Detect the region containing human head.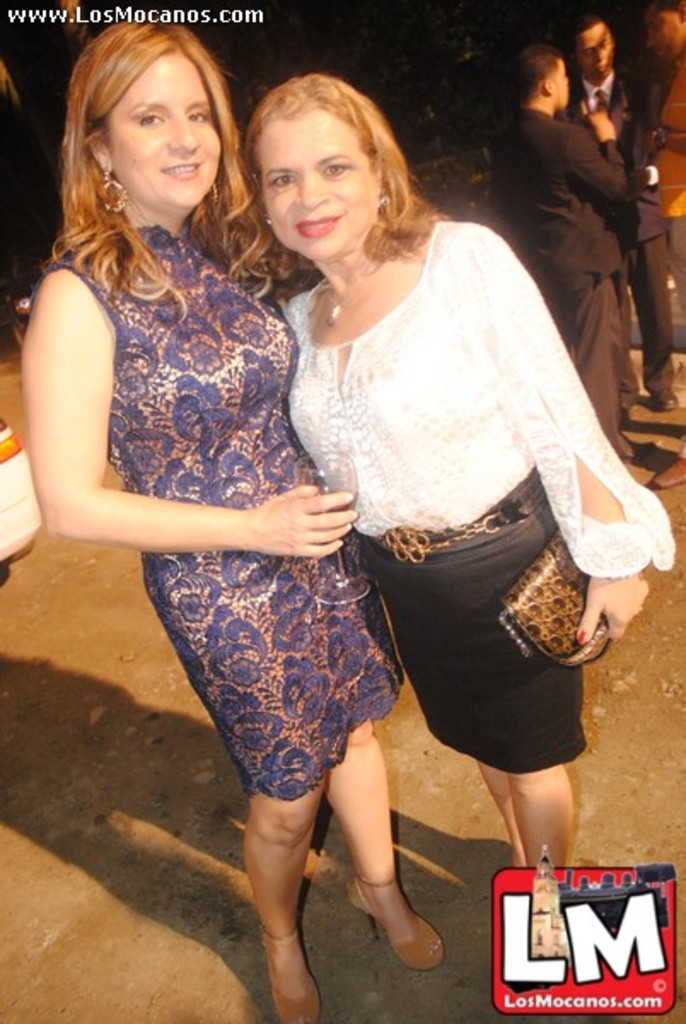
247, 73, 404, 265.
